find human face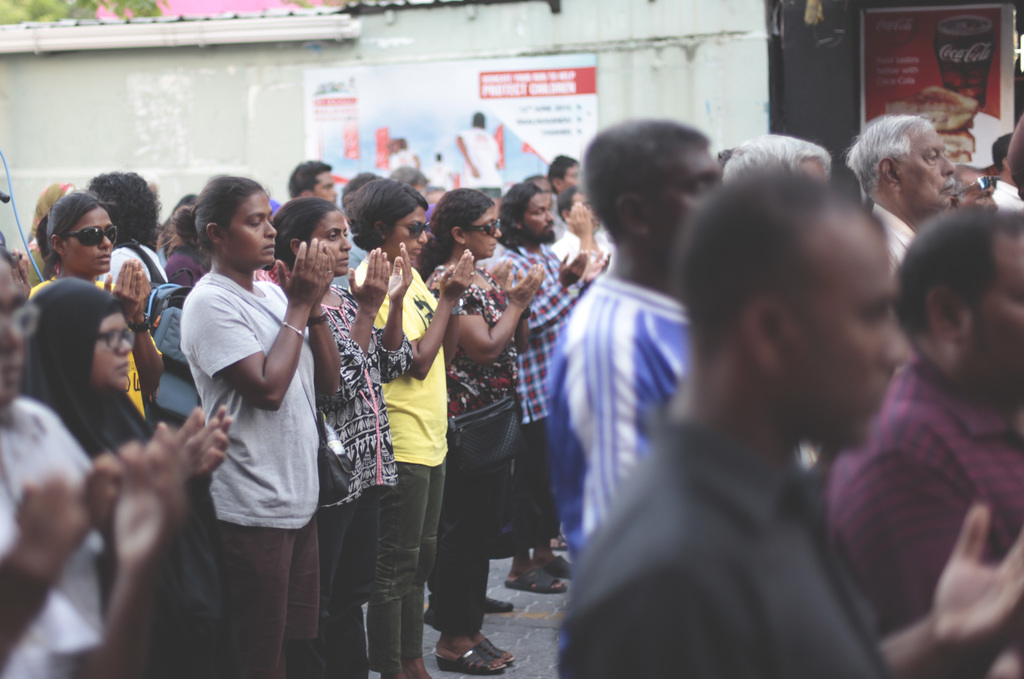
detection(314, 172, 338, 208)
